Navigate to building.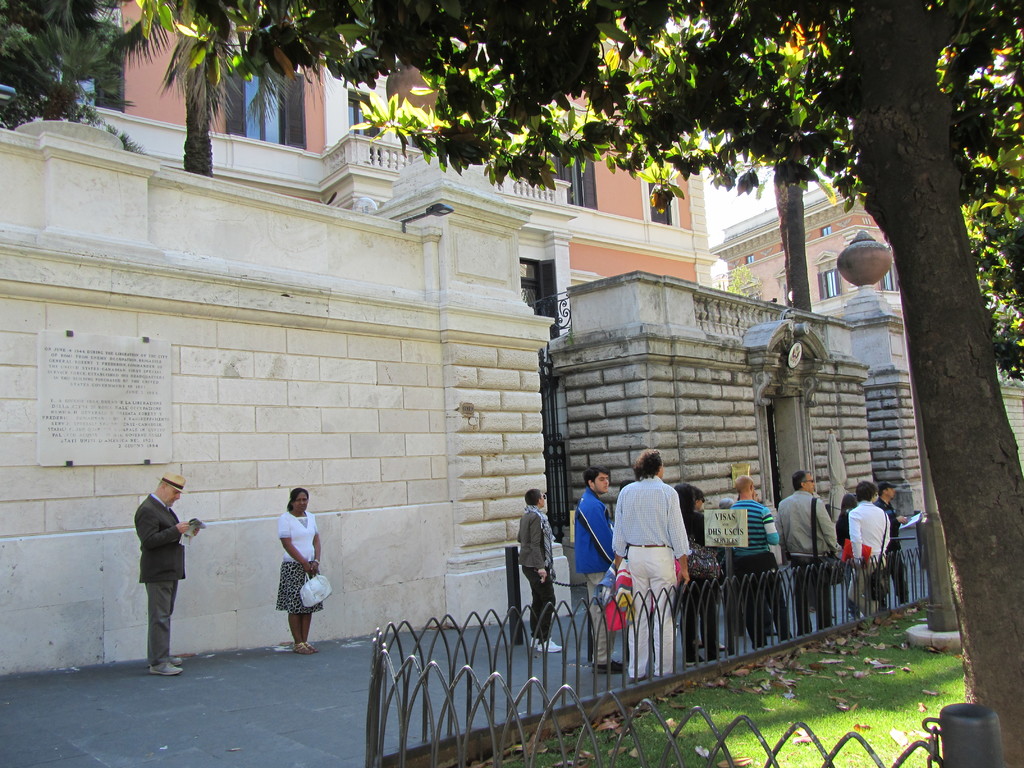
Navigation target: [710,168,904,311].
